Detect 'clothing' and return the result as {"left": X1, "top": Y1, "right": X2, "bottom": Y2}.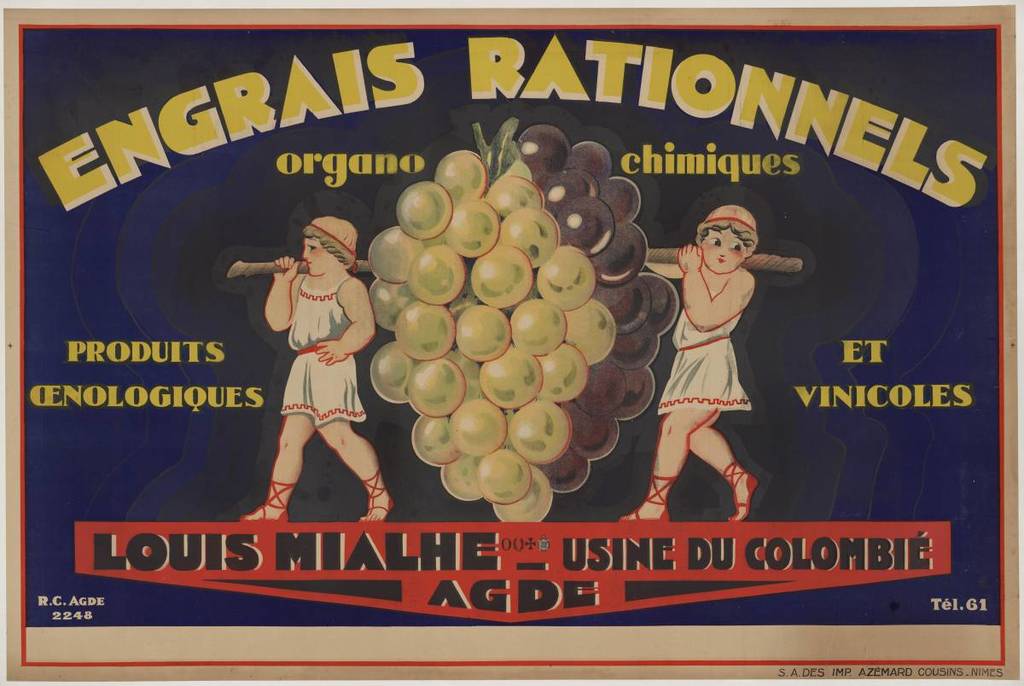
{"left": 284, "top": 270, "right": 365, "bottom": 427}.
